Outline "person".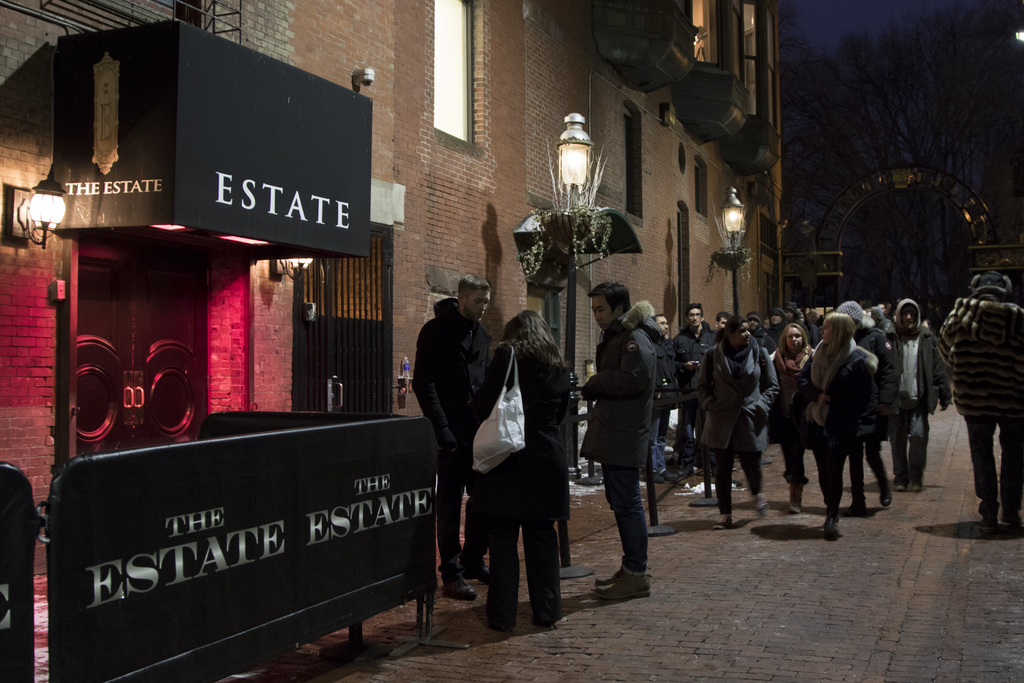
Outline: select_region(473, 309, 573, 630).
